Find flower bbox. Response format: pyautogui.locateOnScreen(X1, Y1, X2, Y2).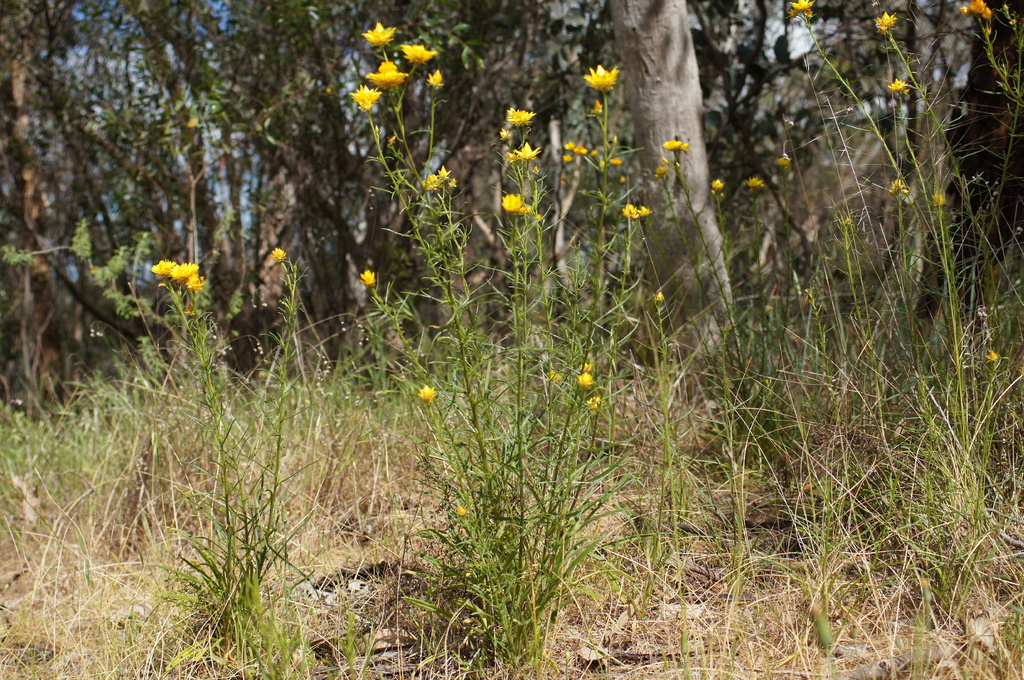
pyautogui.locateOnScreen(169, 260, 202, 281).
